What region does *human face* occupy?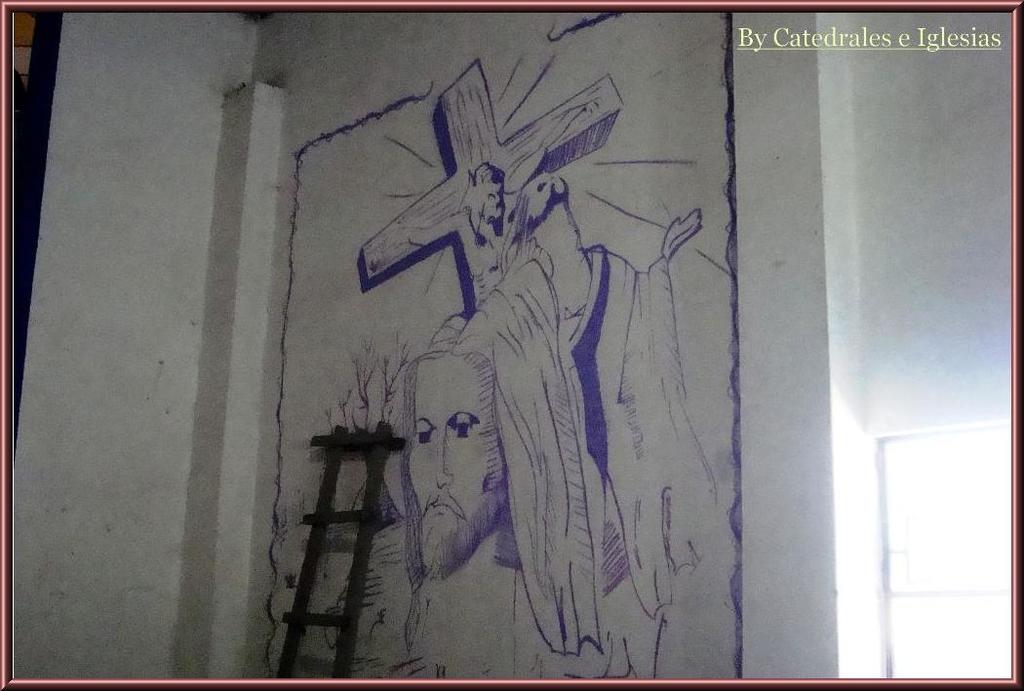
x1=477, y1=185, x2=503, y2=219.
